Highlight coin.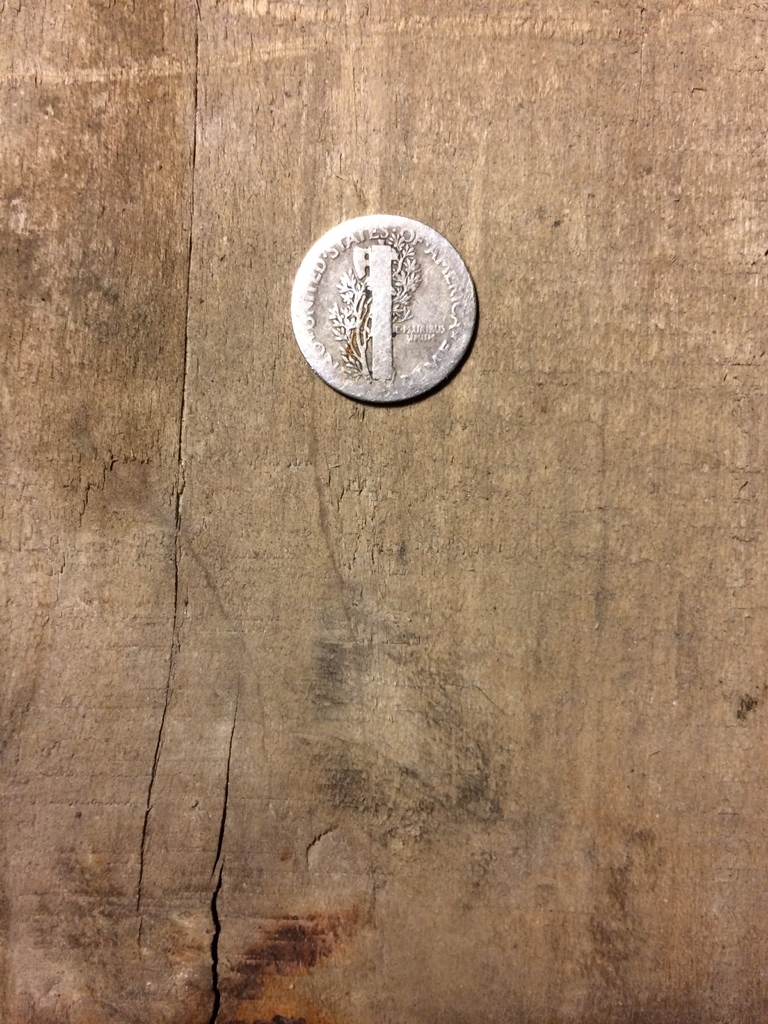
Highlighted region: 287, 209, 478, 413.
